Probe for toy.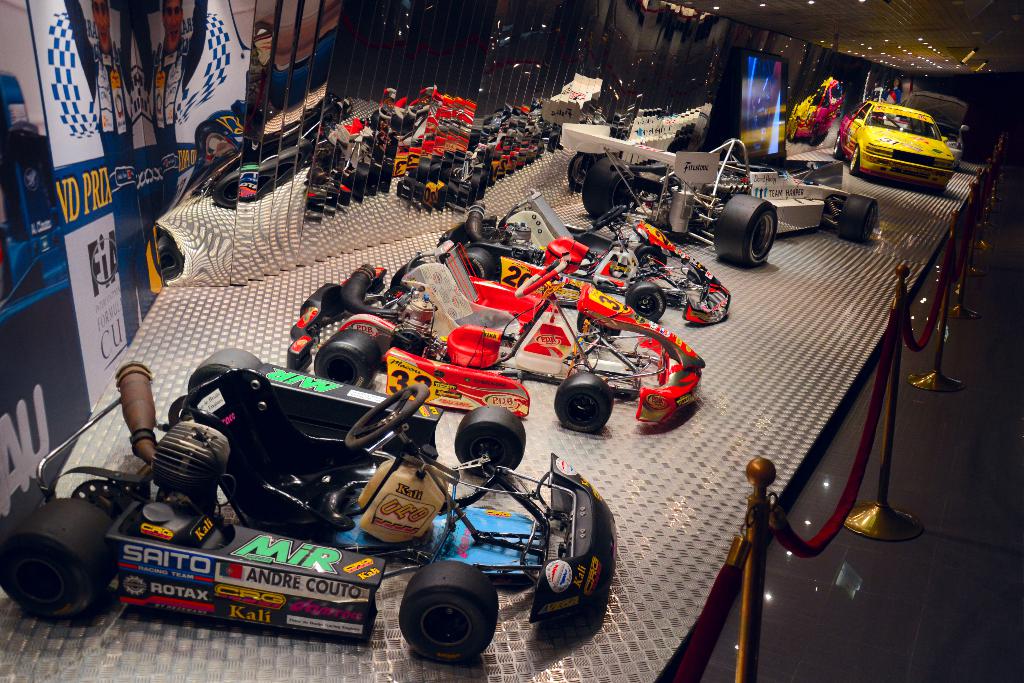
Probe result: [0, 342, 630, 673].
